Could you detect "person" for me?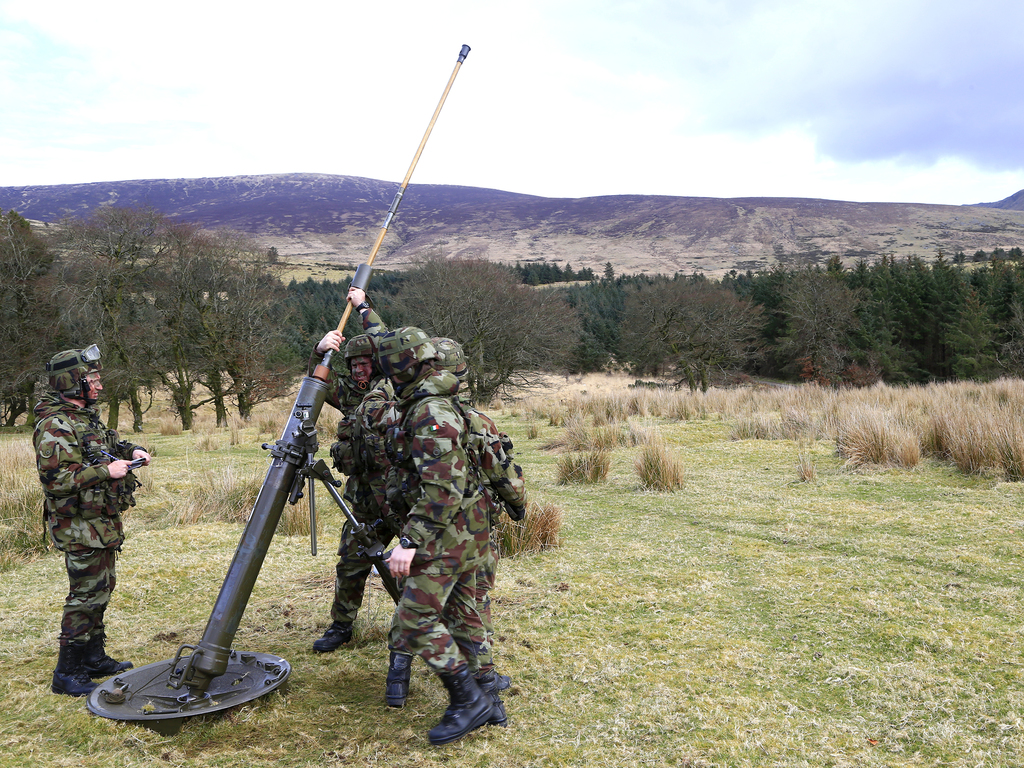
Detection result: <bbox>31, 342, 148, 696</bbox>.
